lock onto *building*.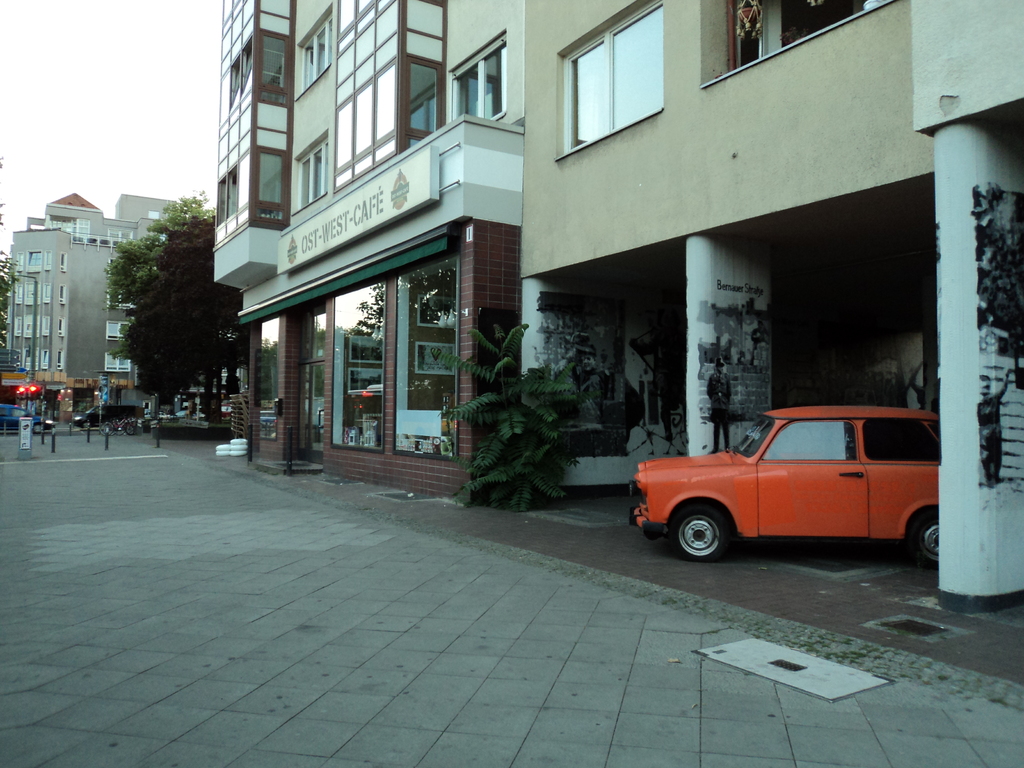
Locked: region(0, 193, 176, 420).
